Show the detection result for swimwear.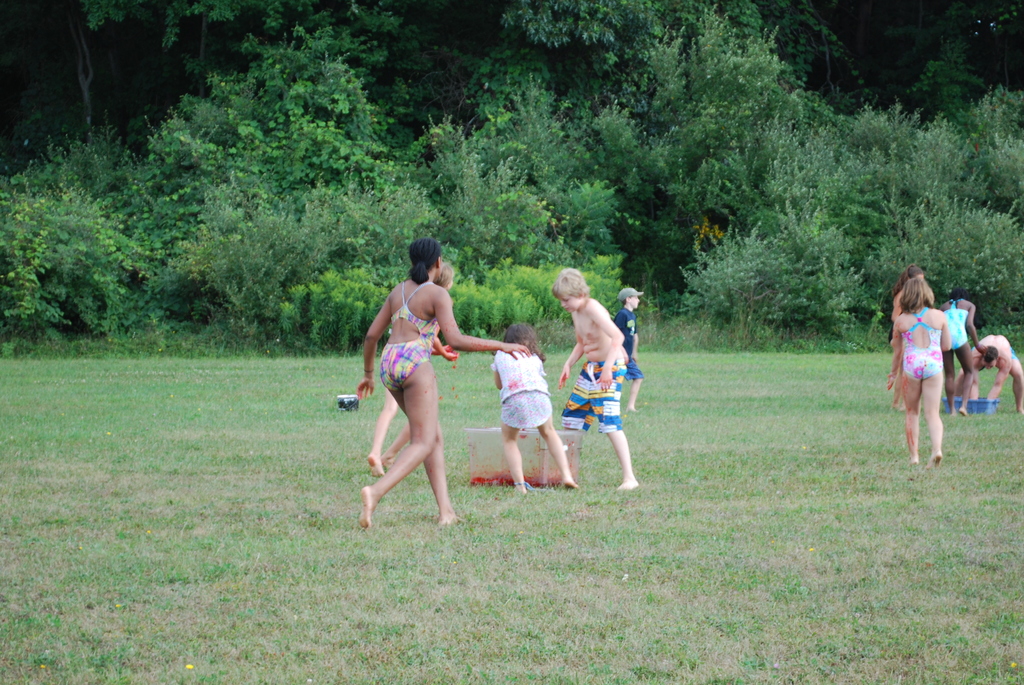
bbox=(374, 280, 436, 395).
